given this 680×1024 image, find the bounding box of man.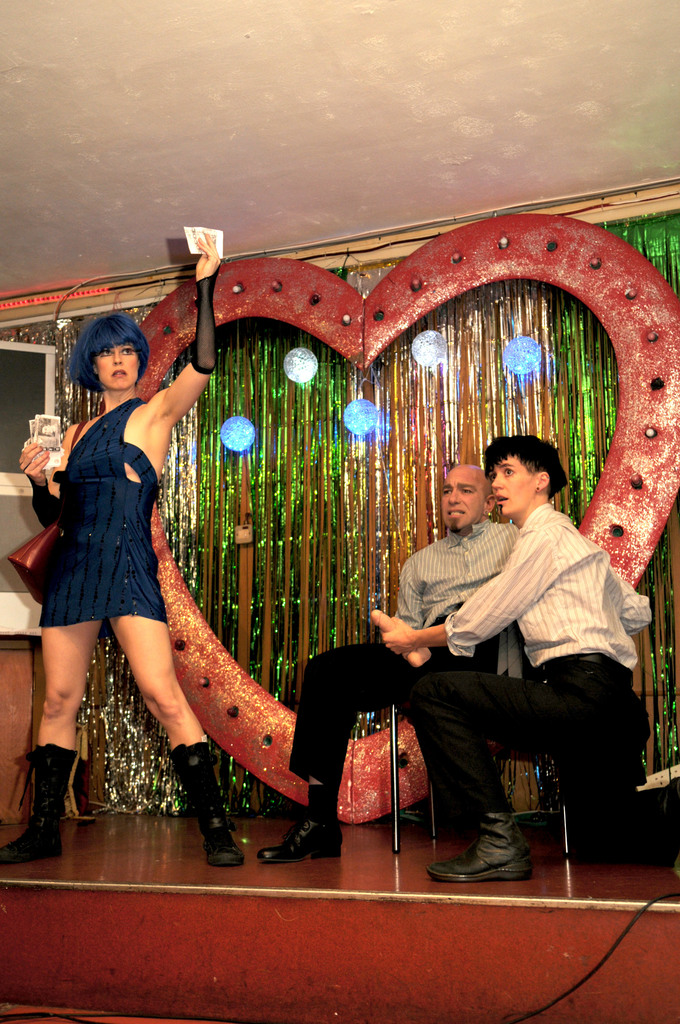
(left=386, top=432, right=677, bottom=884).
